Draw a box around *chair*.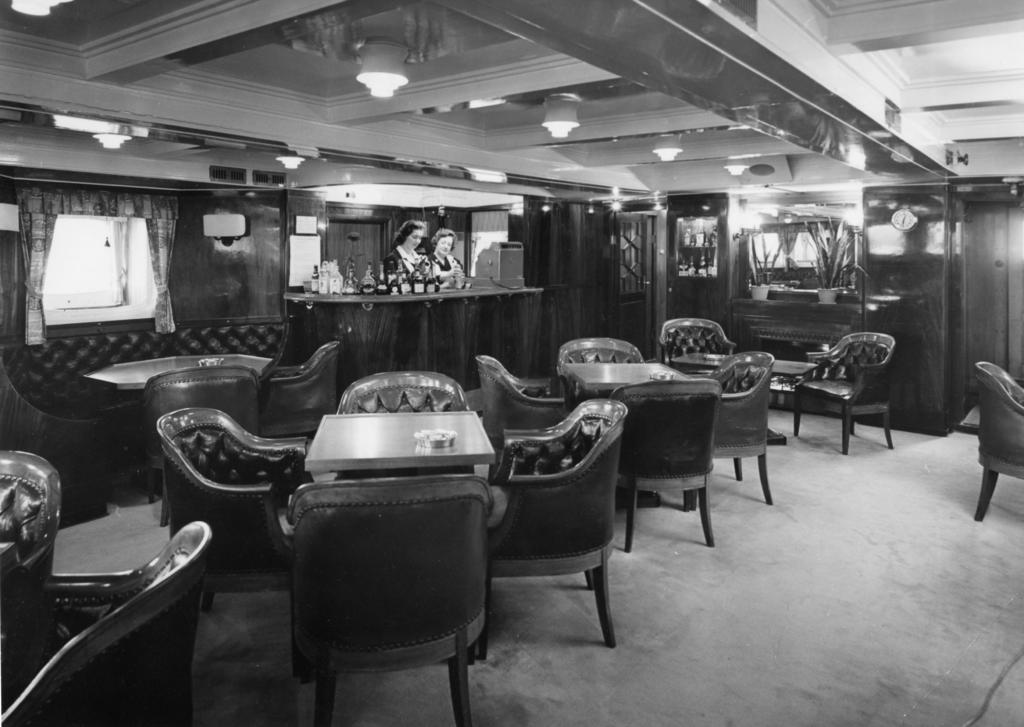
bbox=(261, 335, 349, 436).
